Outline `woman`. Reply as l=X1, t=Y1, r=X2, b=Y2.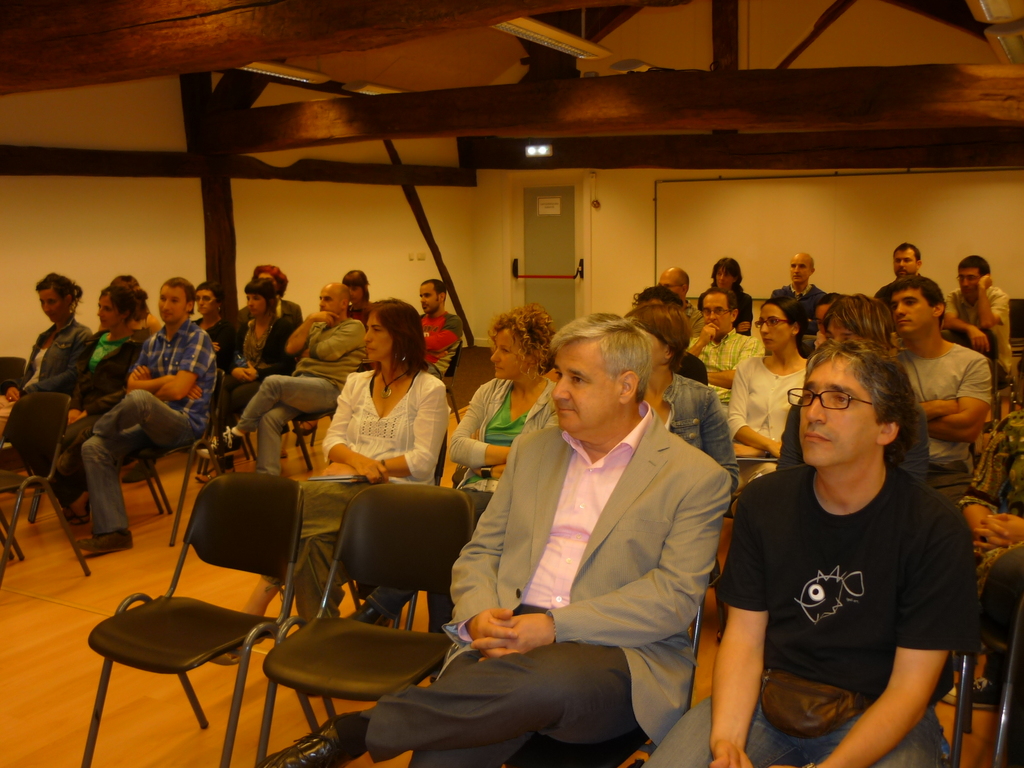
l=211, t=296, r=444, b=662.
